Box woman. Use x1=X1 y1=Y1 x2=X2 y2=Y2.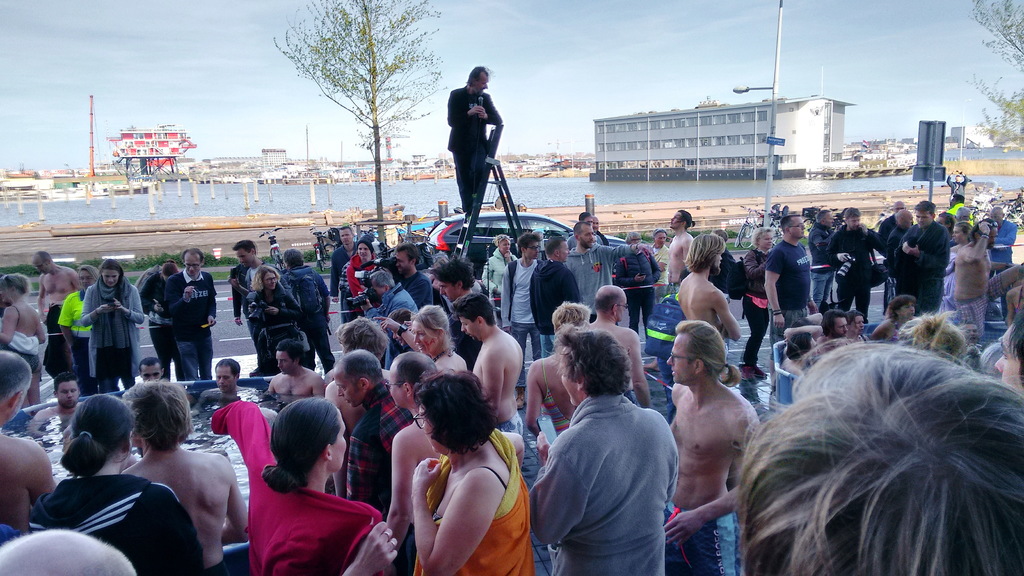
x1=949 y1=224 x2=980 y2=314.
